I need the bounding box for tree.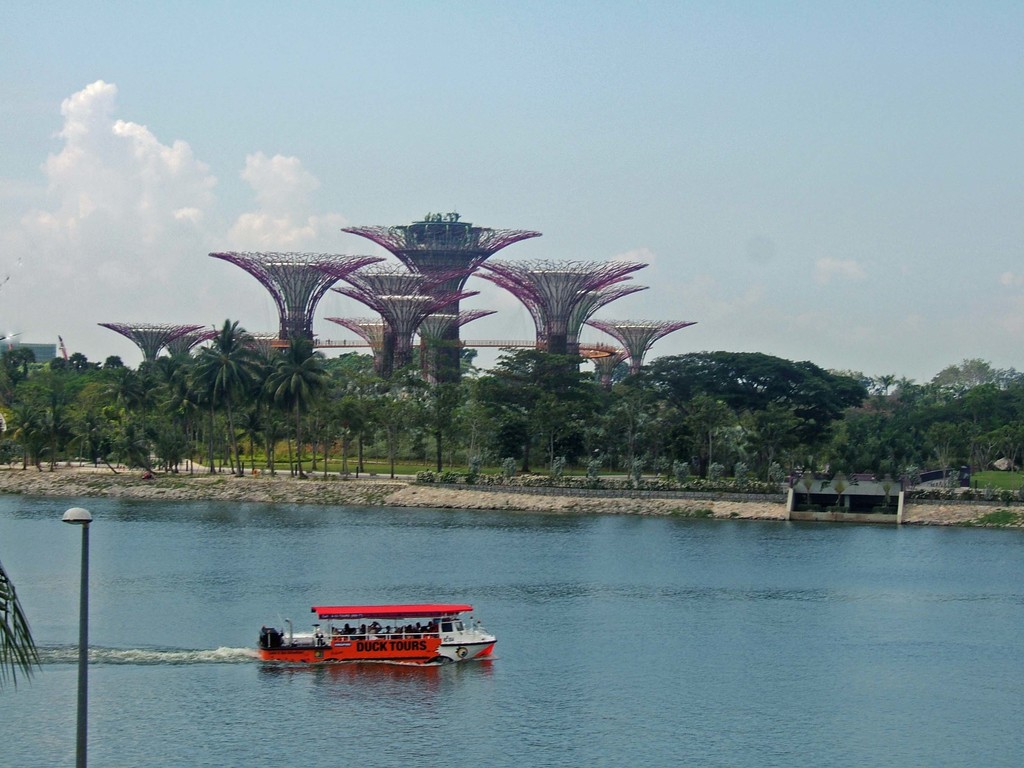
Here it is: {"x1": 204, "y1": 321, "x2": 262, "y2": 417}.
